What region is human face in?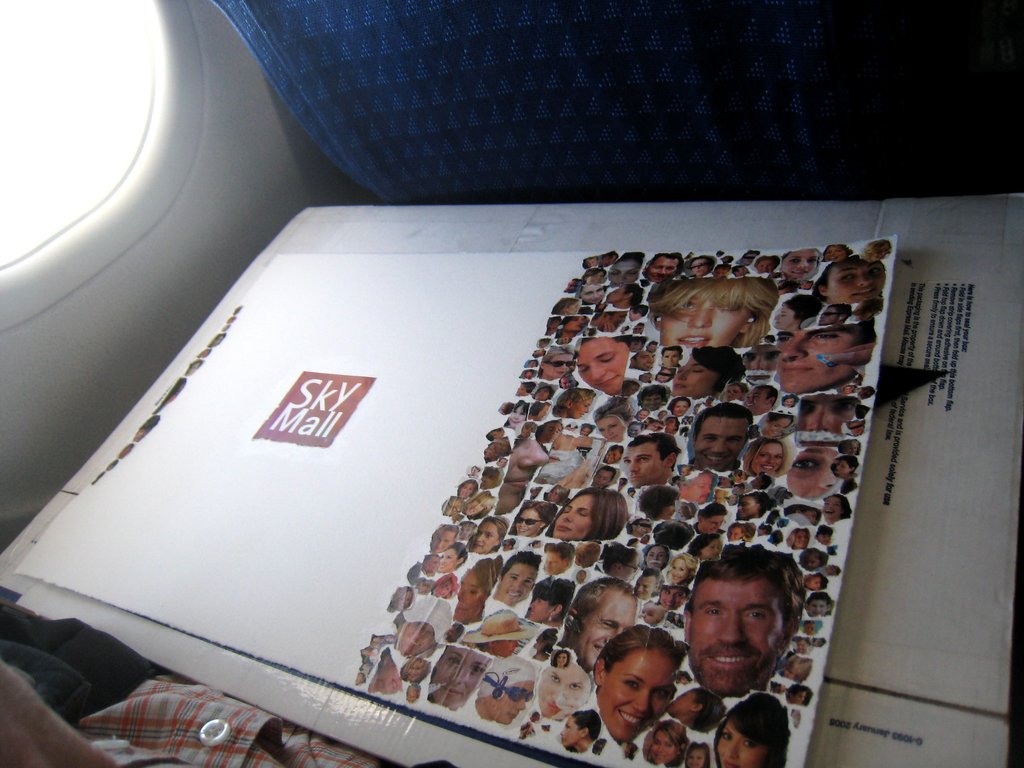
BBox(659, 585, 692, 611).
